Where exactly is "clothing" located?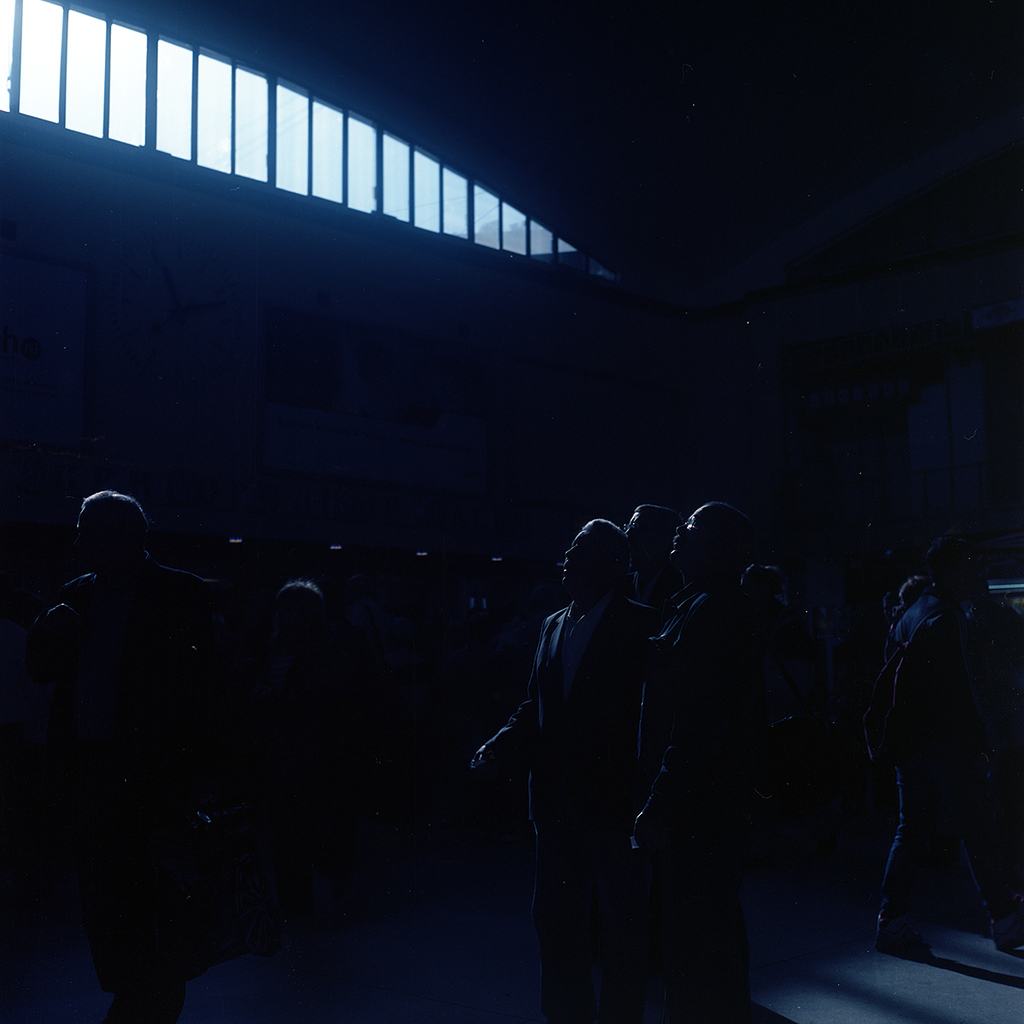
Its bounding box is left=487, top=602, right=654, bottom=1009.
